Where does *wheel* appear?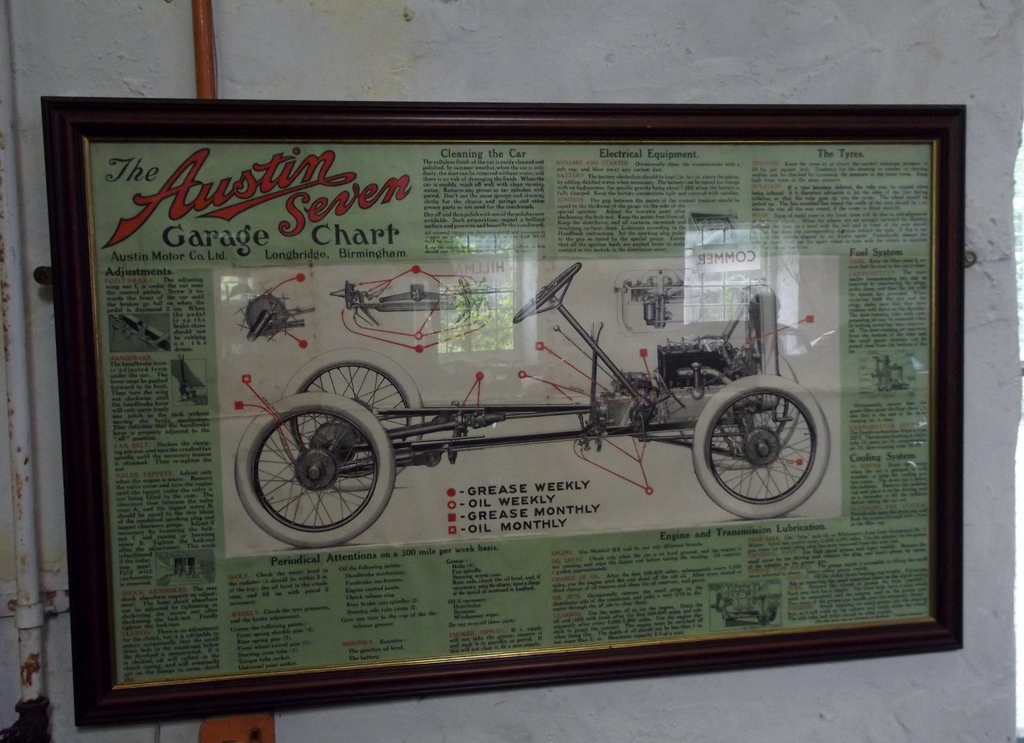
Appears at 692,377,832,518.
